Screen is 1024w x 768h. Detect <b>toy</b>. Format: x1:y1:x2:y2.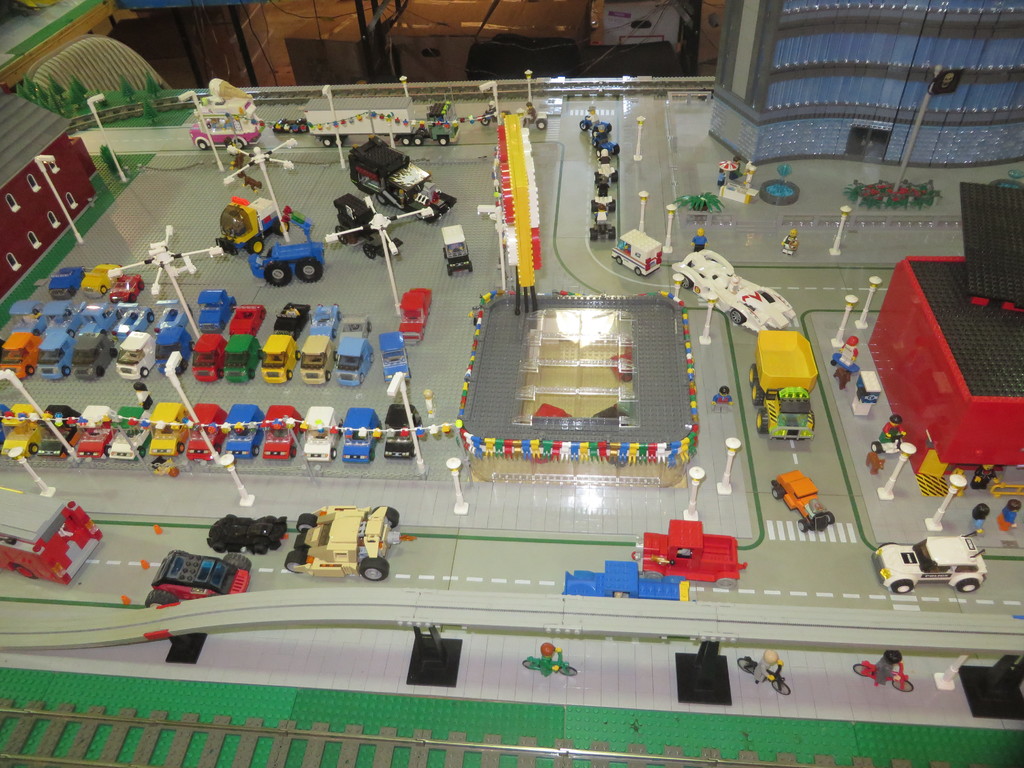
187:400:229:463.
